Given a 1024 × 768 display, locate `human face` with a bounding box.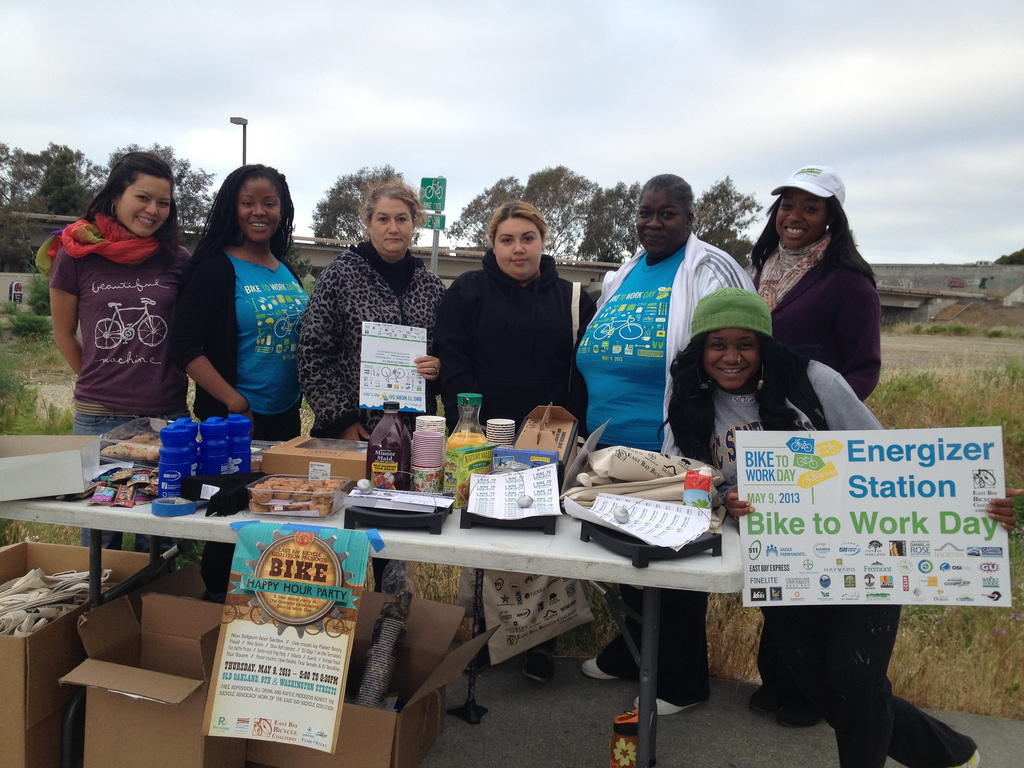
Located: [left=494, top=219, right=542, bottom=277].
